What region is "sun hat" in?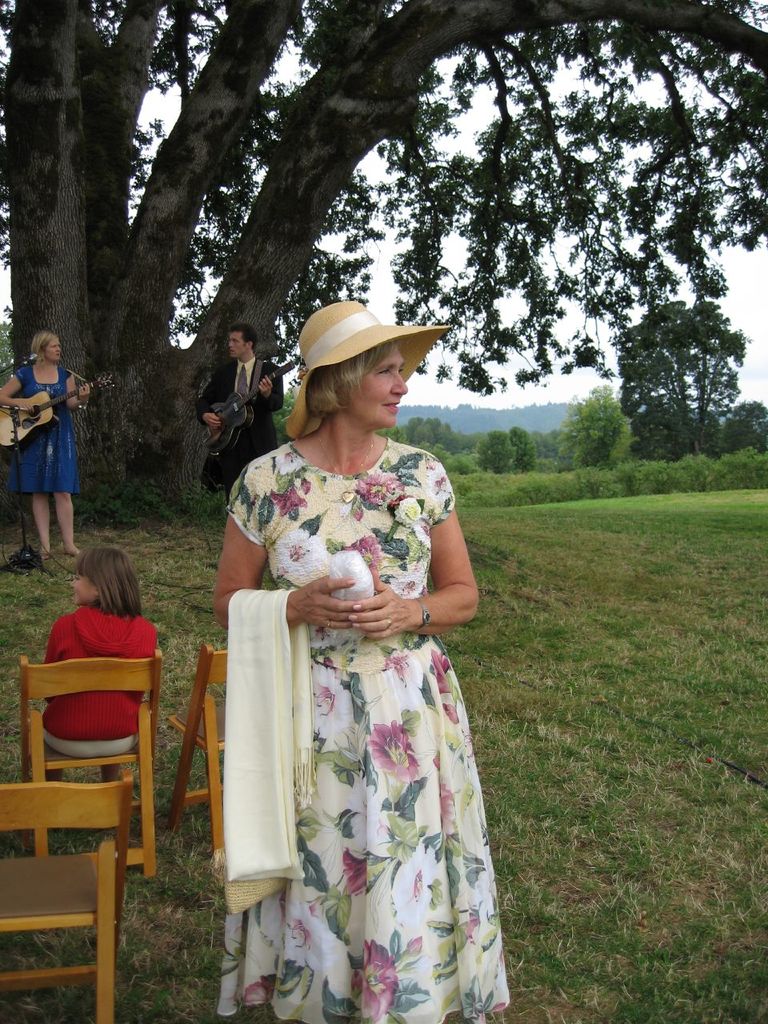
pyautogui.locateOnScreen(283, 300, 461, 451).
